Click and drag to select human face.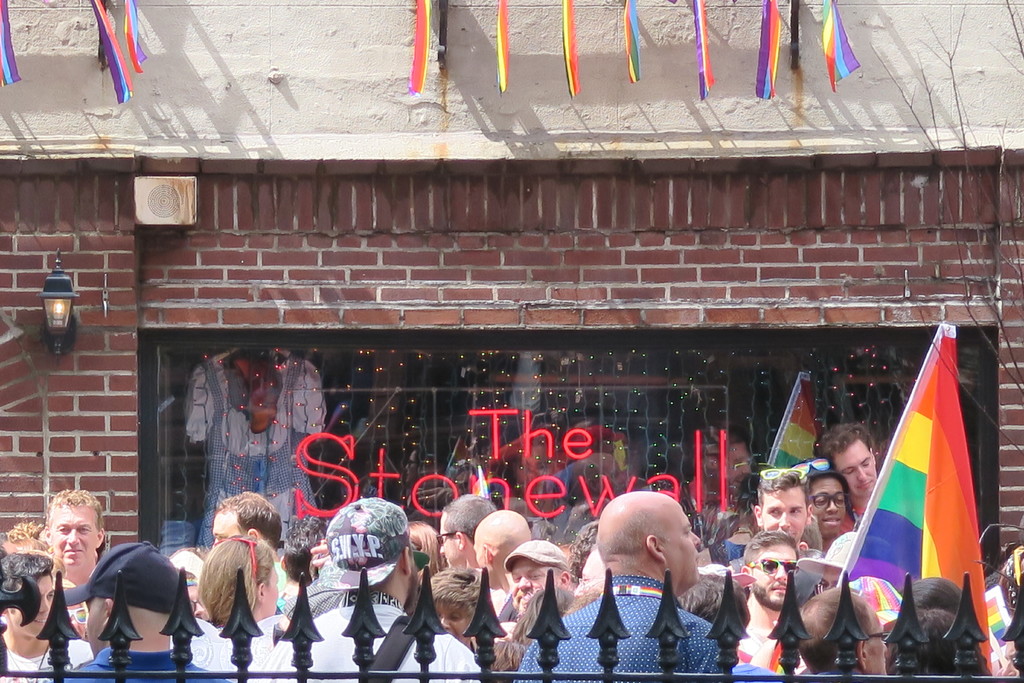
Selection: pyautogui.locateOnScreen(867, 618, 887, 675).
